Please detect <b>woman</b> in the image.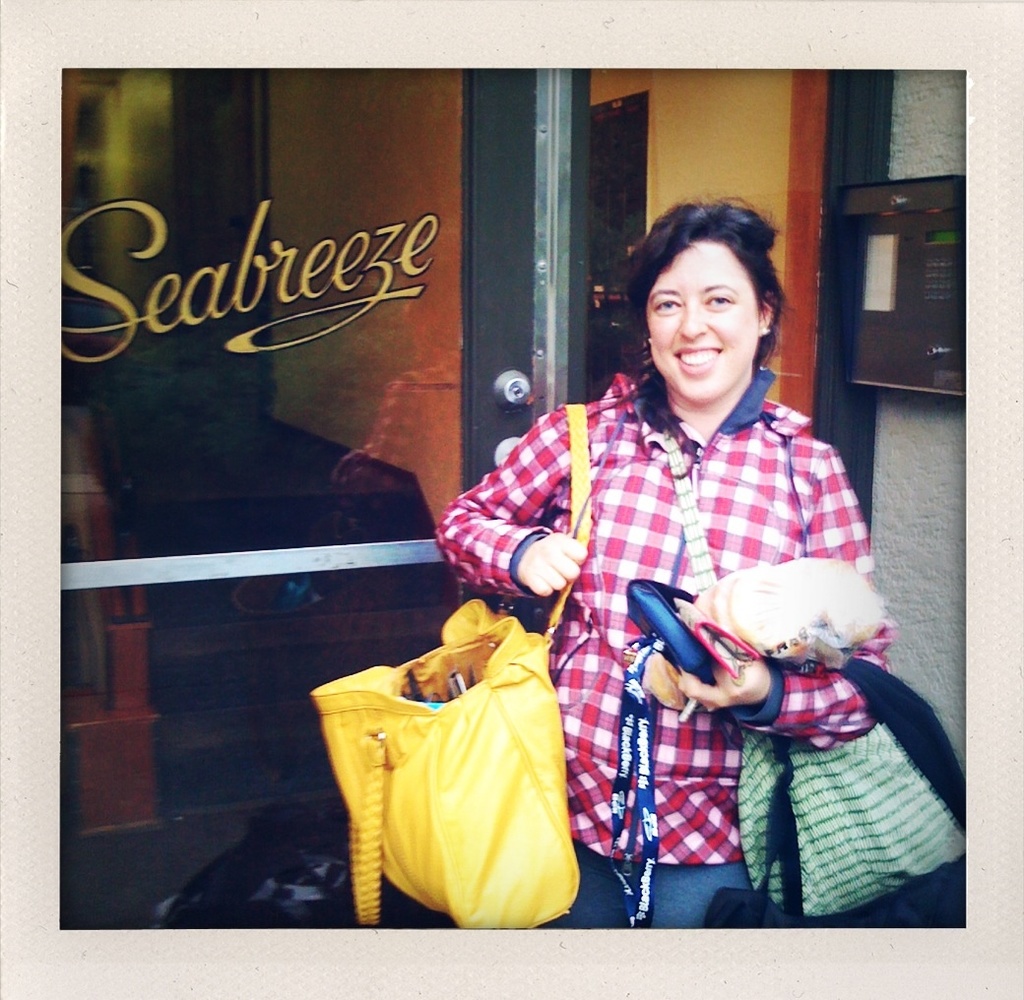
[x1=466, y1=211, x2=872, y2=925].
